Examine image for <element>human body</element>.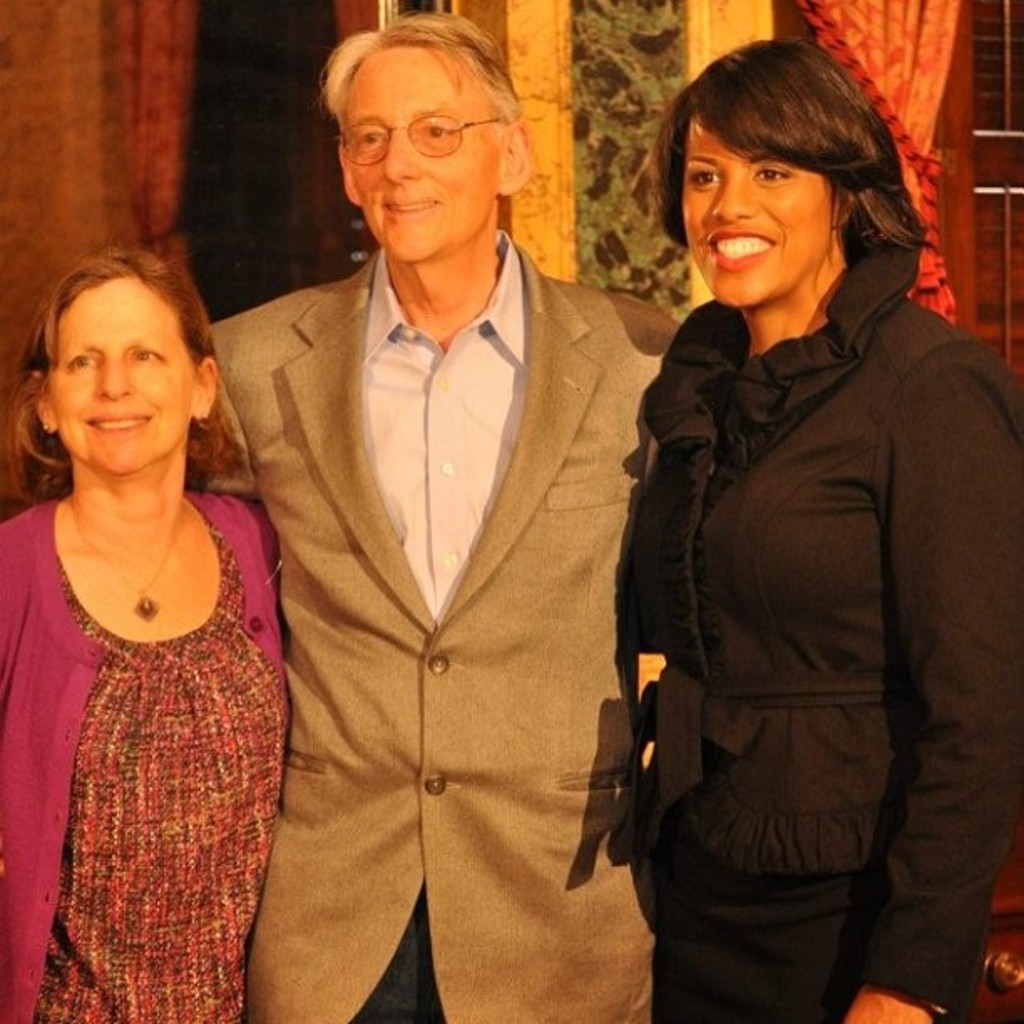
Examination result: box=[189, 12, 688, 1022].
